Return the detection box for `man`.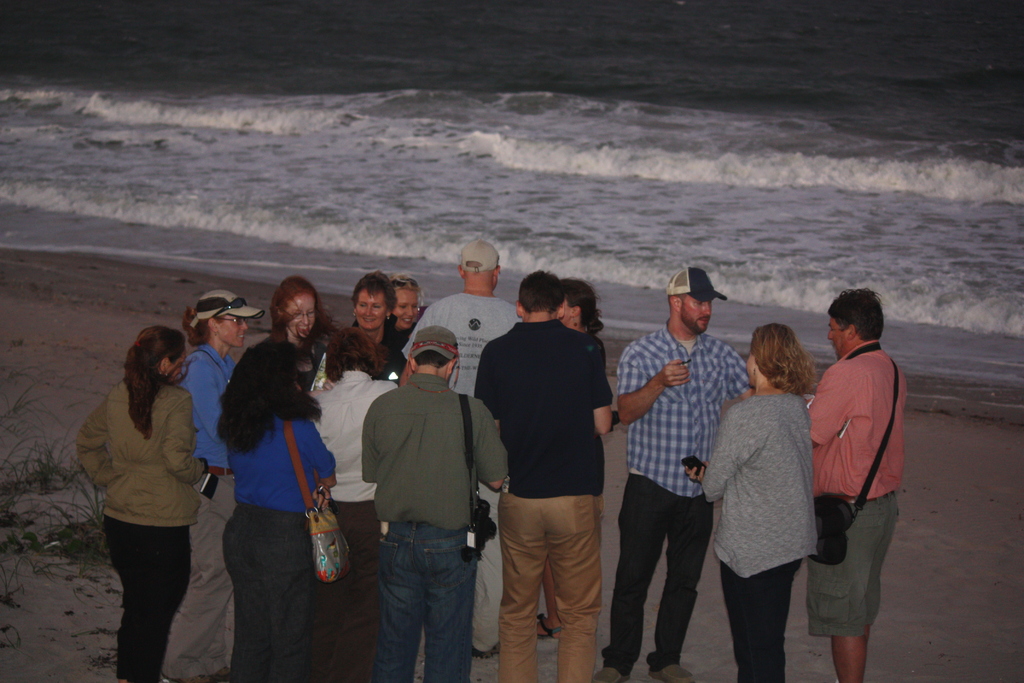
470:265:621:682.
